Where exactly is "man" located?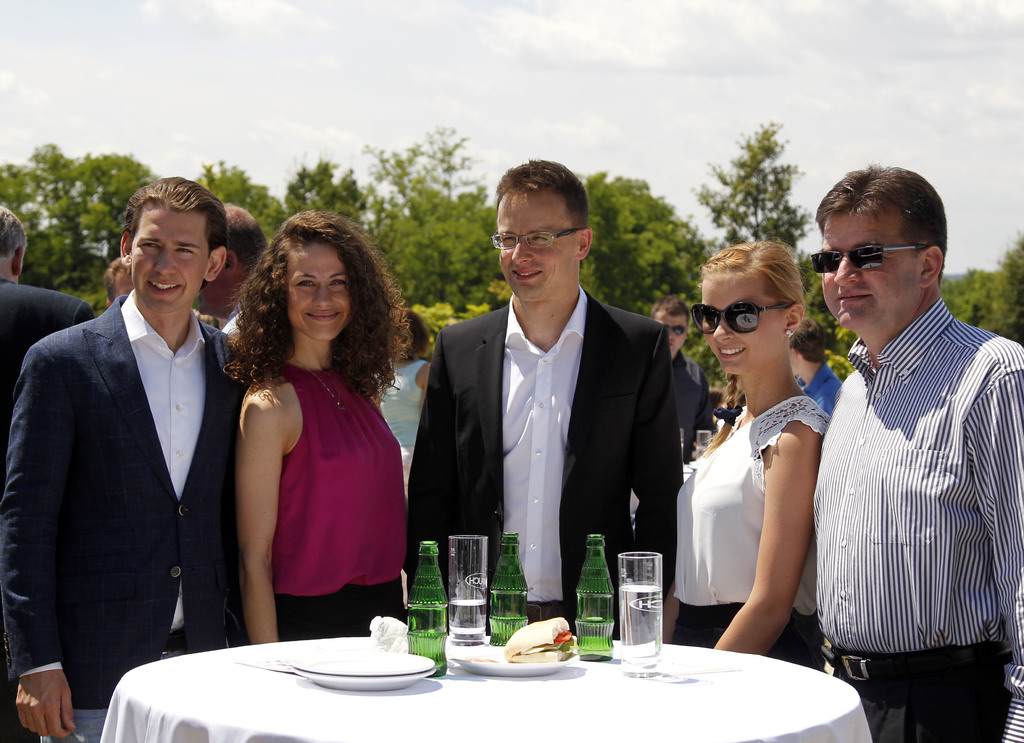
Its bounding box is detection(196, 193, 271, 342).
